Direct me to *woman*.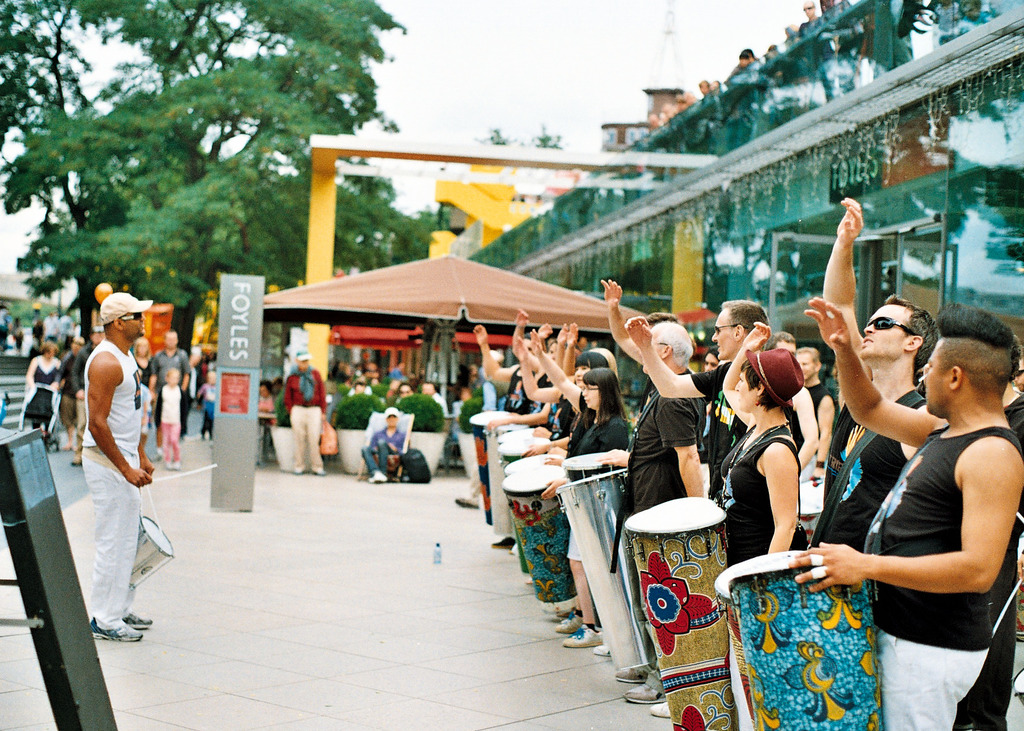
Direction: bbox=[526, 327, 632, 643].
